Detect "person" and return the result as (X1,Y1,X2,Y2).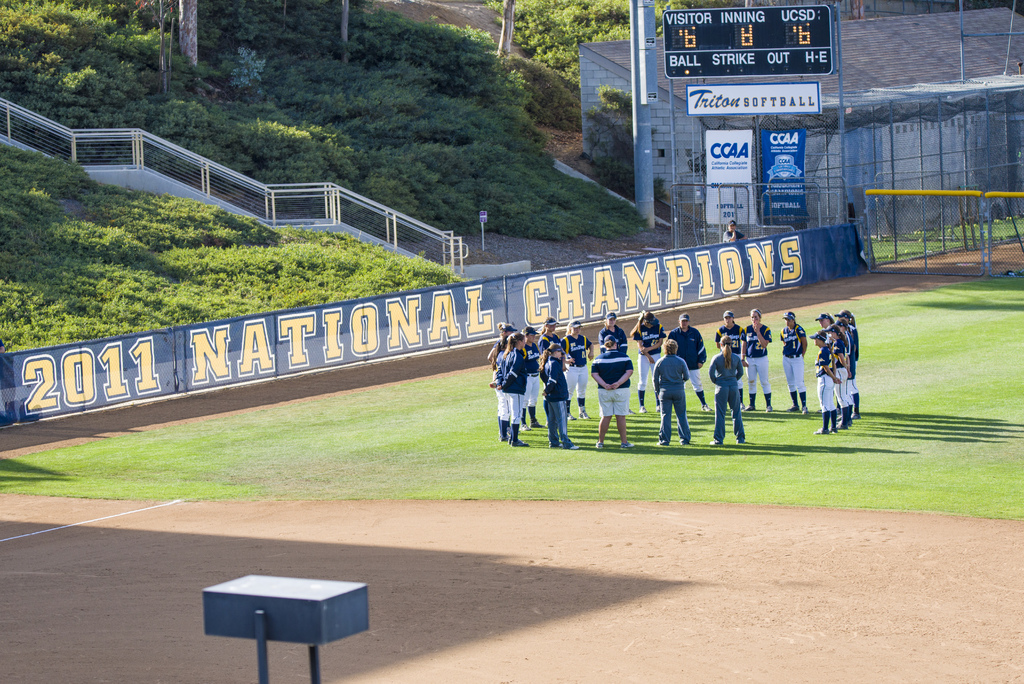
(516,325,545,430).
